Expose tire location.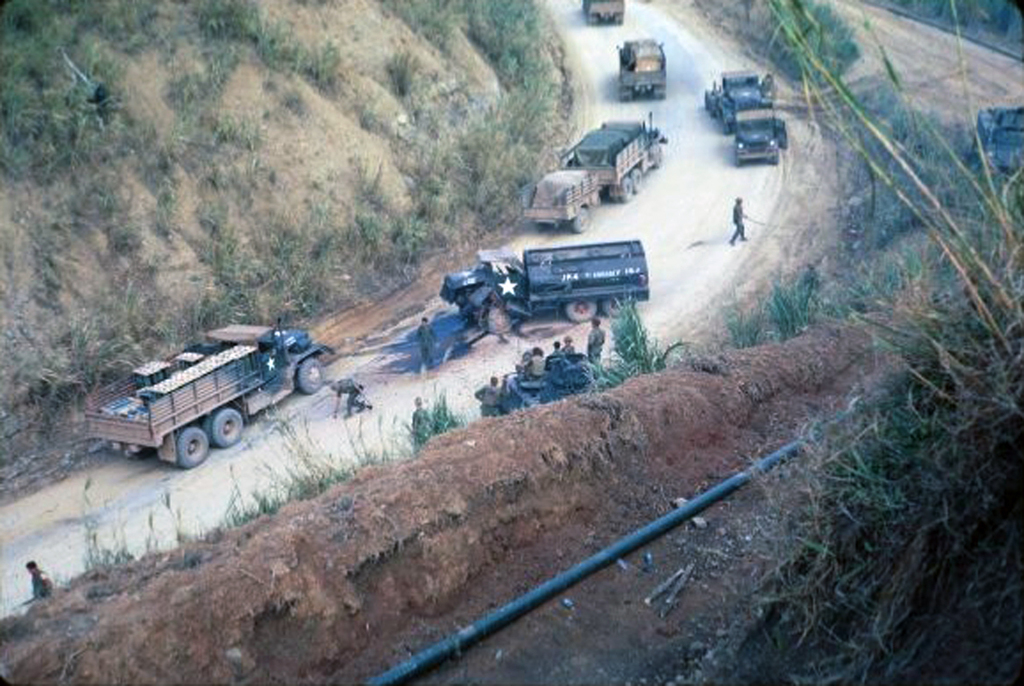
Exposed at left=565, top=295, right=599, bottom=322.
